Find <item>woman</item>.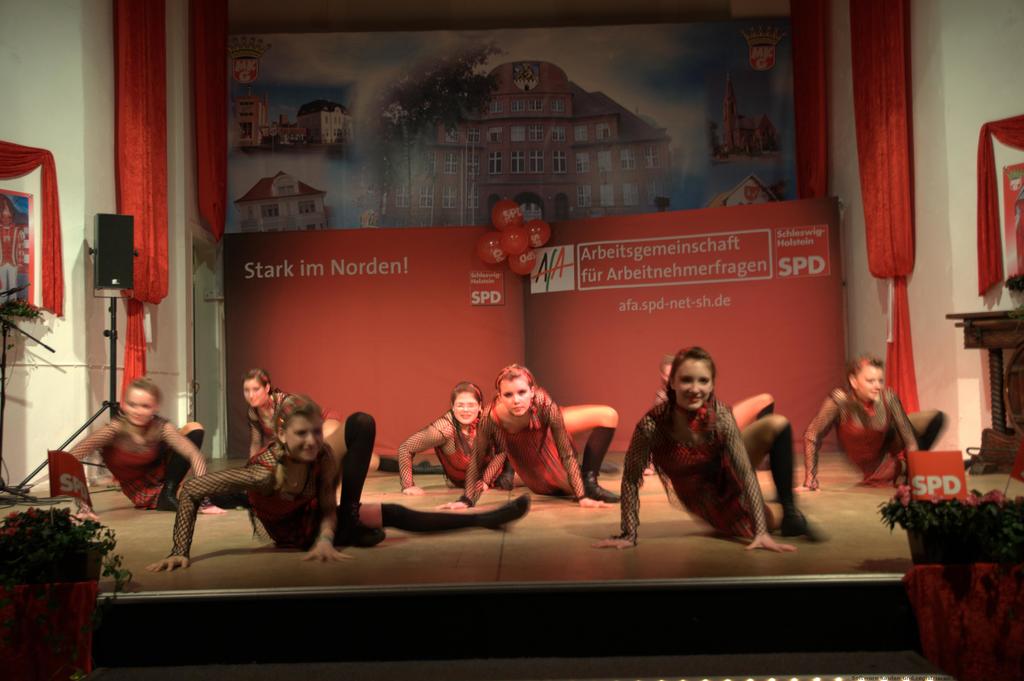
(241, 368, 293, 461).
